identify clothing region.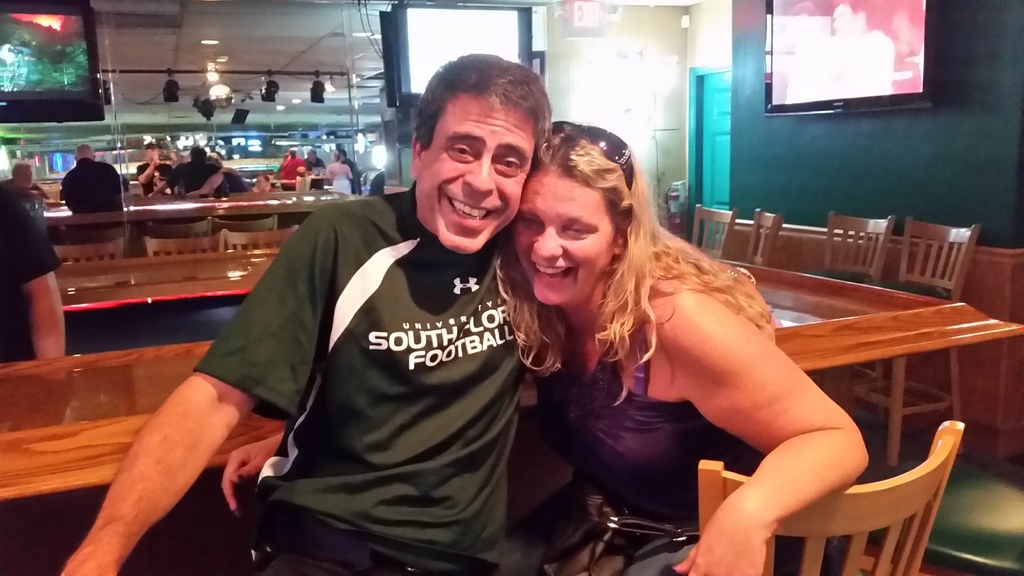
Region: box(529, 257, 756, 575).
